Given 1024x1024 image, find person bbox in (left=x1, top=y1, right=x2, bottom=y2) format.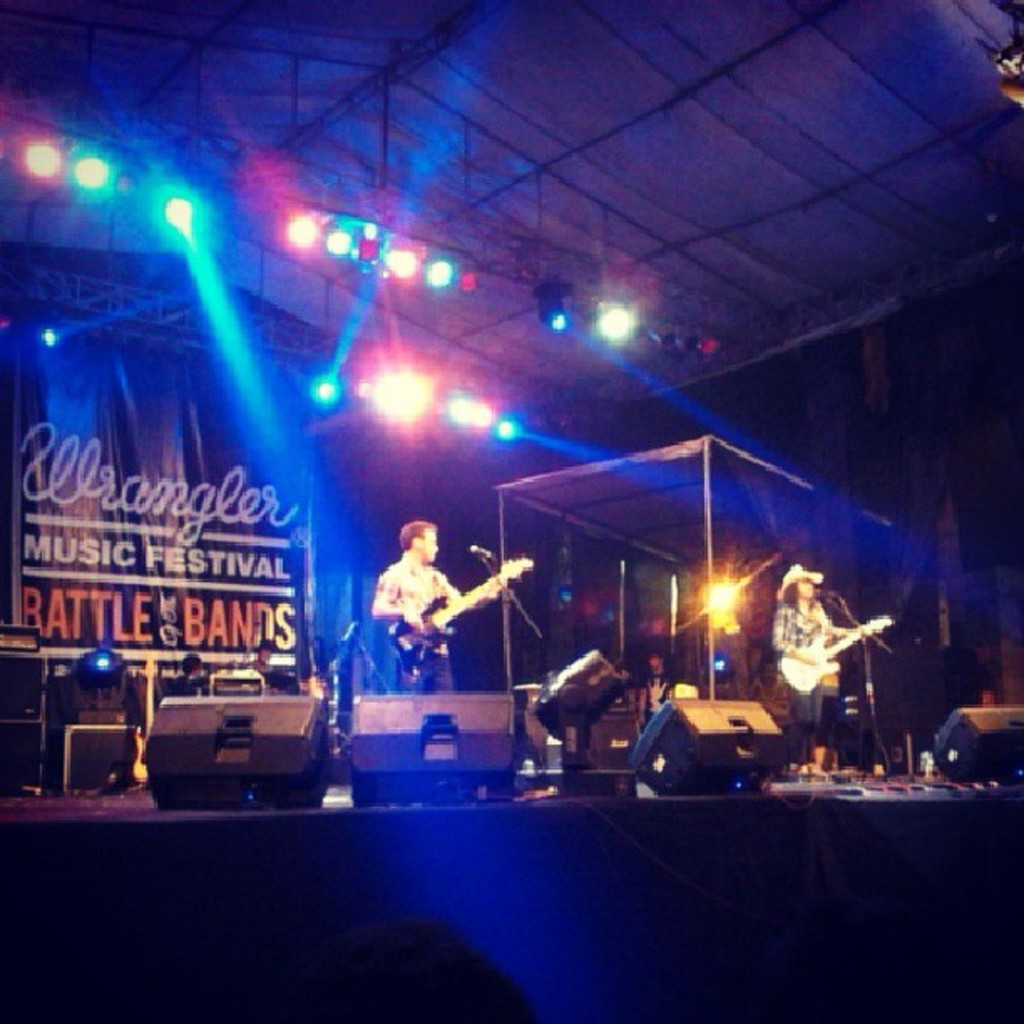
(left=181, top=651, right=214, bottom=689).
